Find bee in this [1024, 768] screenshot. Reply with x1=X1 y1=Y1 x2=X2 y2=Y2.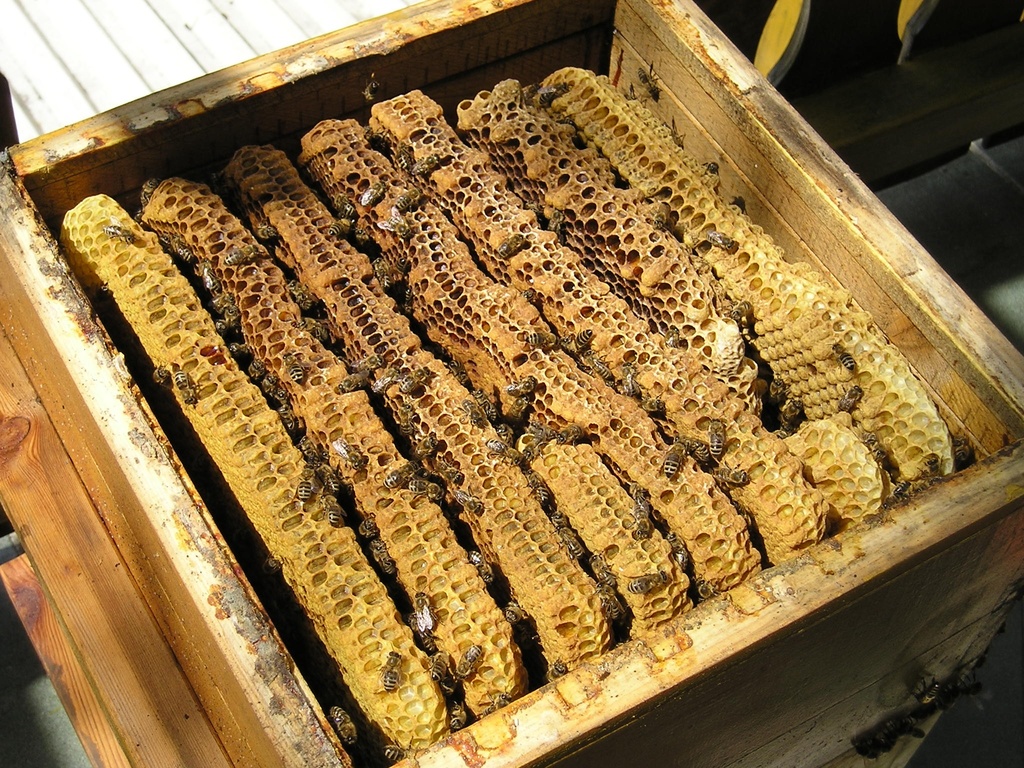
x1=634 y1=499 x2=646 y2=541.
